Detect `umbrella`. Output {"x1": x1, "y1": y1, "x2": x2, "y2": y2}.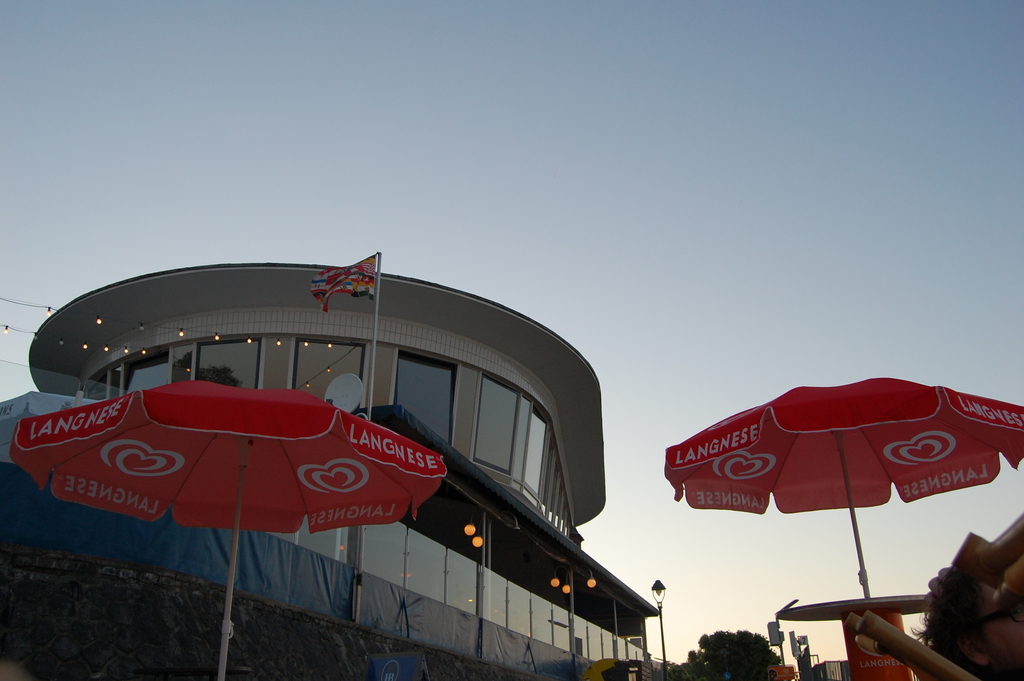
{"x1": 8, "y1": 380, "x2": 442, "y2": 680}.
